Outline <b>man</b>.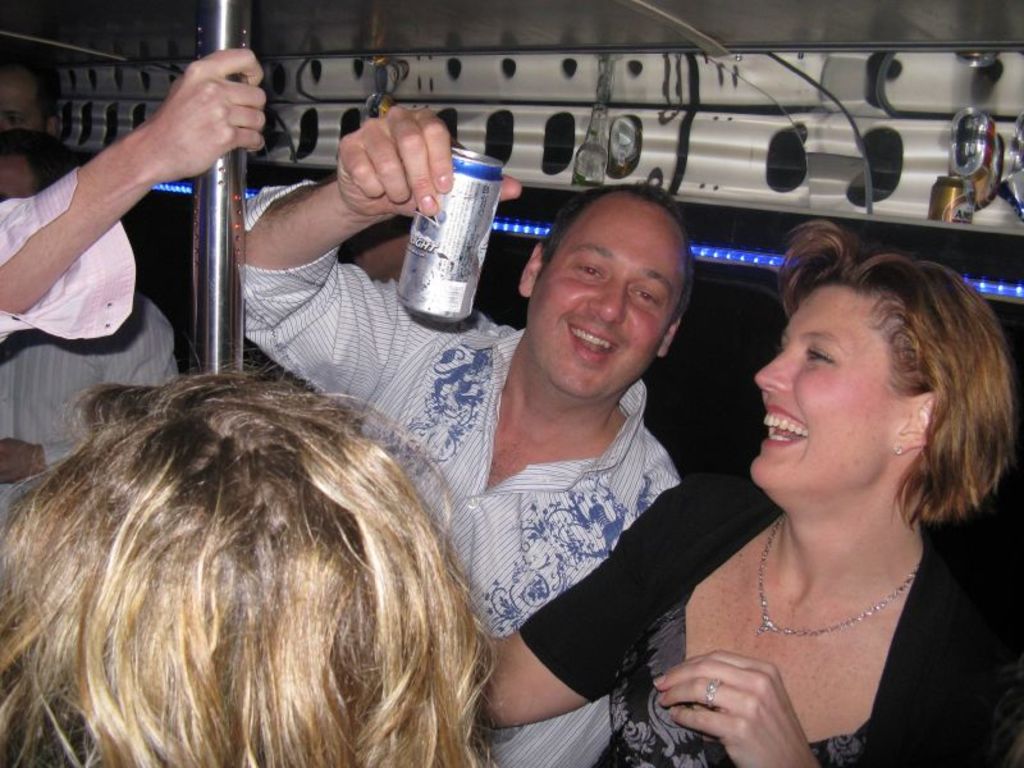
Outline: x1=0, y1=46, x2=72, y2=138.
